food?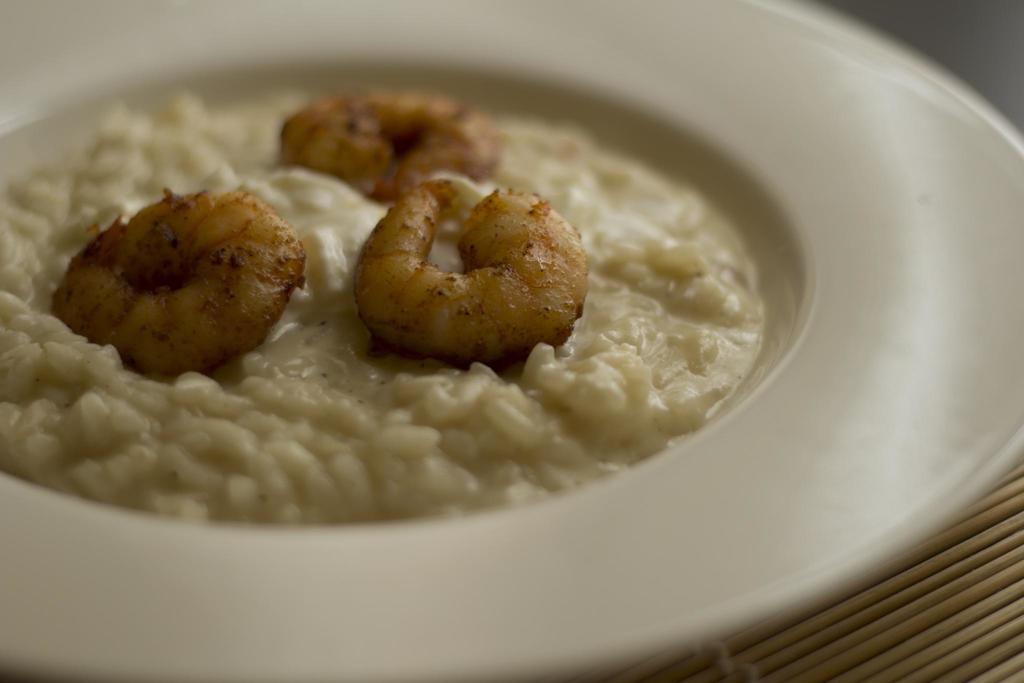
crop(357, 180, 596, 363)
